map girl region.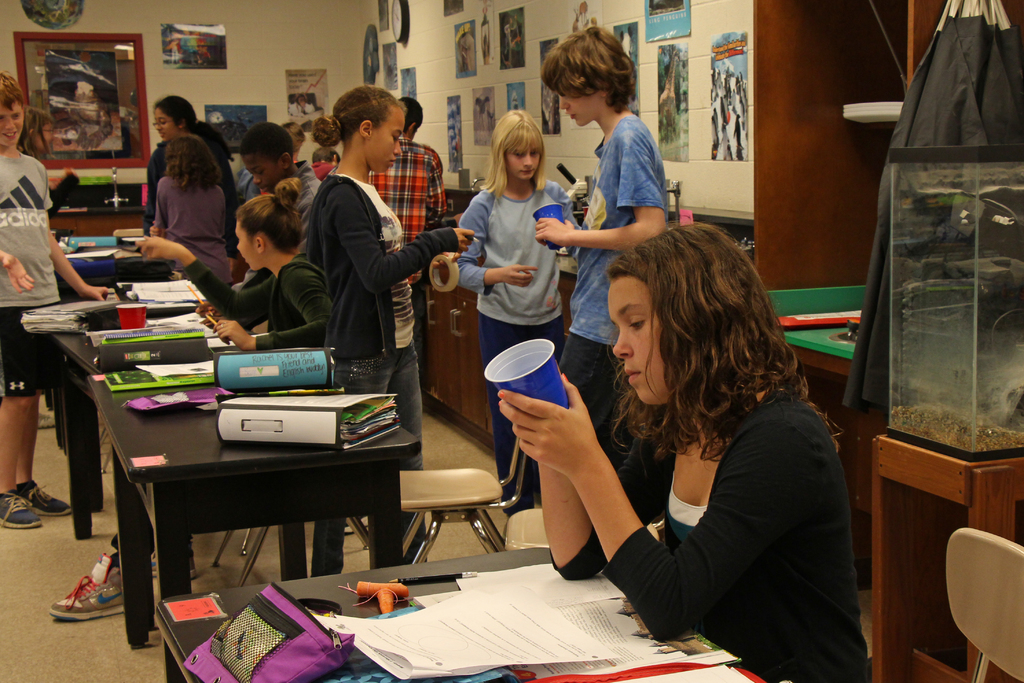
Mapped to bbox=(148, 93, 238, 193).
